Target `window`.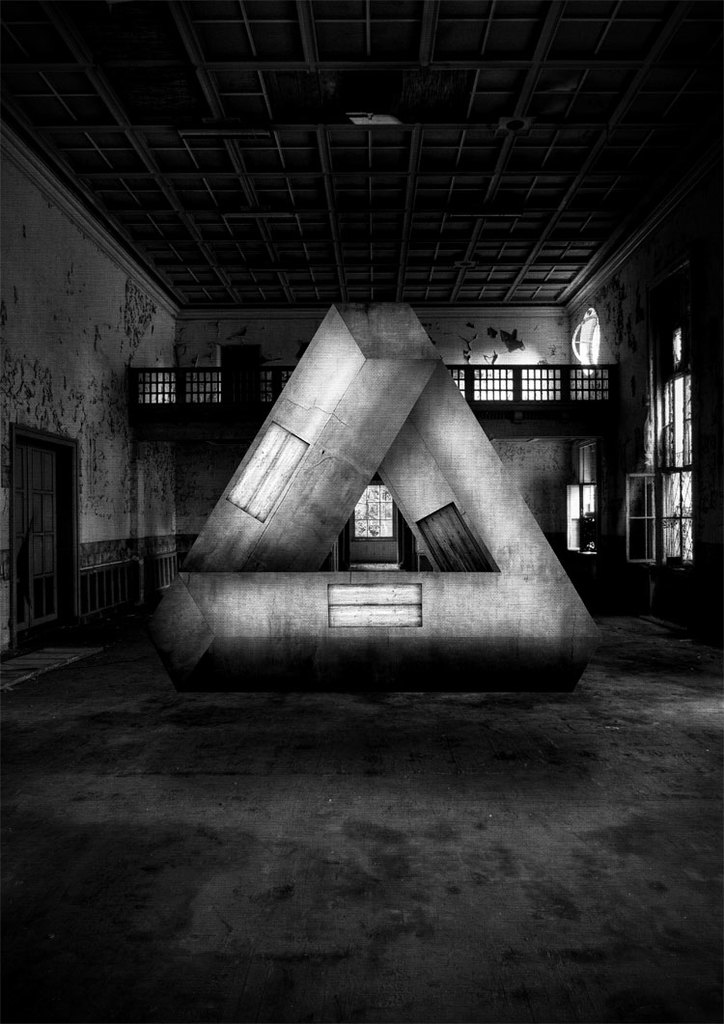
Target region: l=659, t=370, r=694, b=561.
